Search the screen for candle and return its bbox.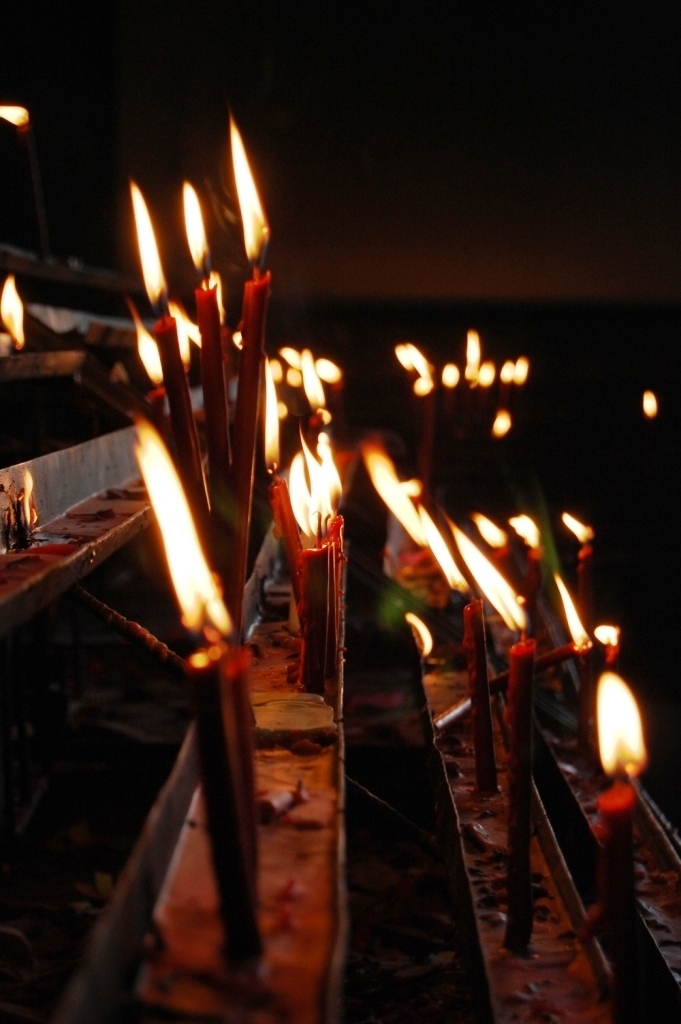
Found: l=597, t=672, r=646, b=1023.
